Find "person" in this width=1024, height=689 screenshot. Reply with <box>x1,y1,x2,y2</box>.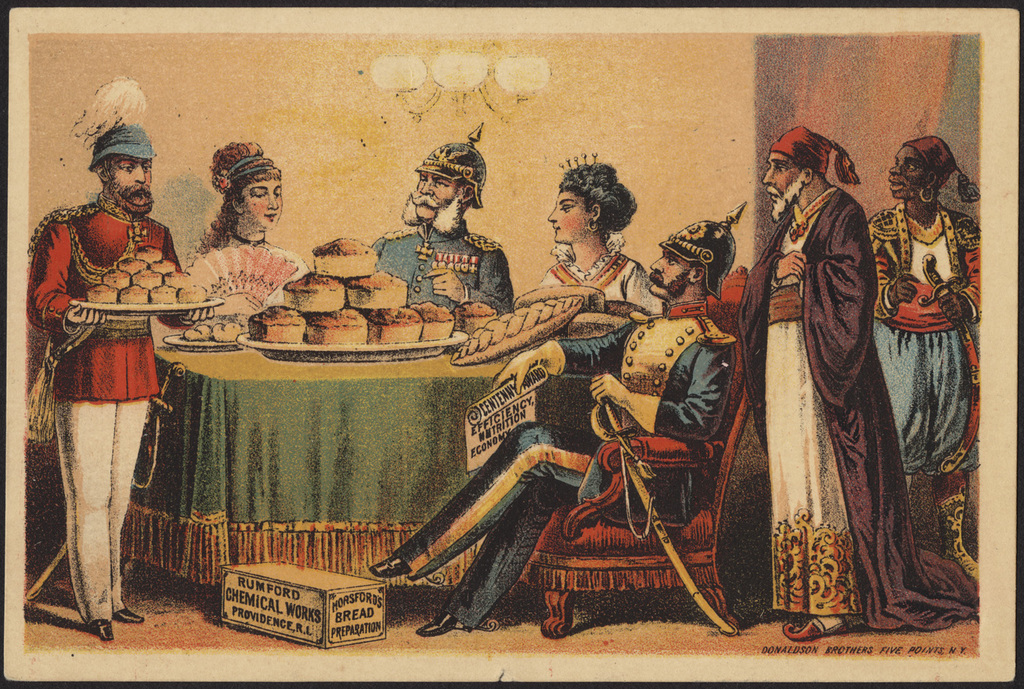
<box>744,126,978,649</box>.
